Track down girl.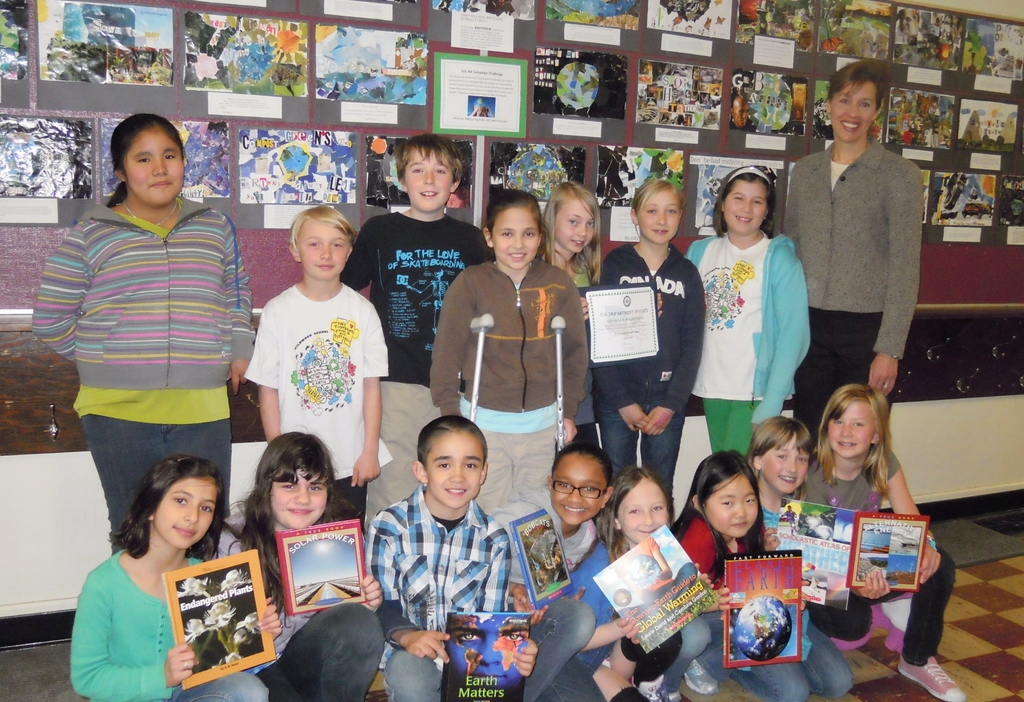
Tracked to [x1=598, y1=176, x2=706, y2=475].
